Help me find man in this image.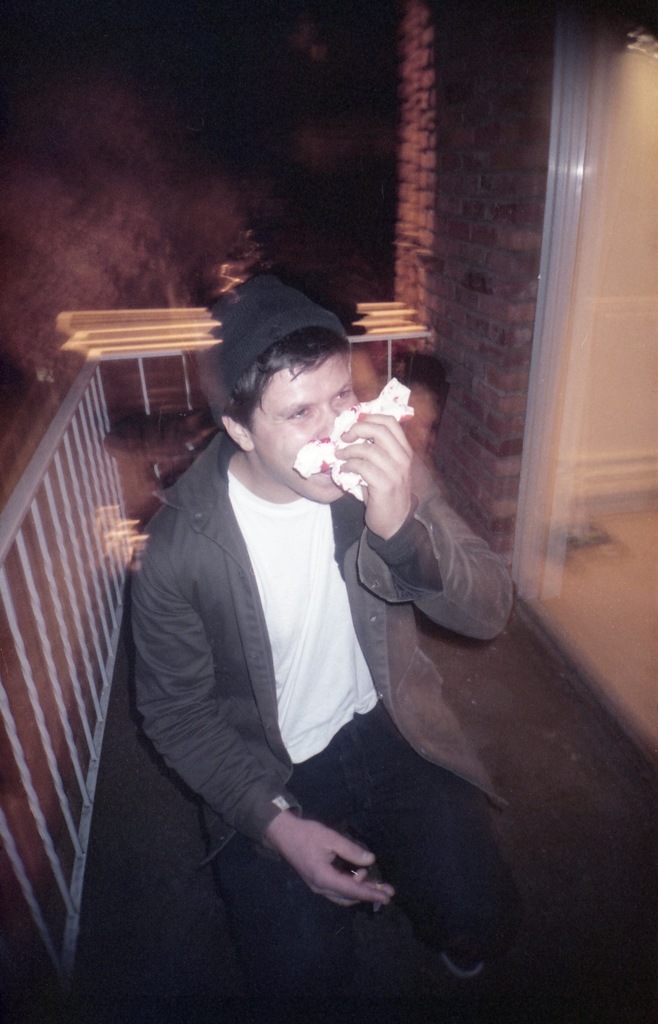
Found it: box=[106, 283, 476, 989].
